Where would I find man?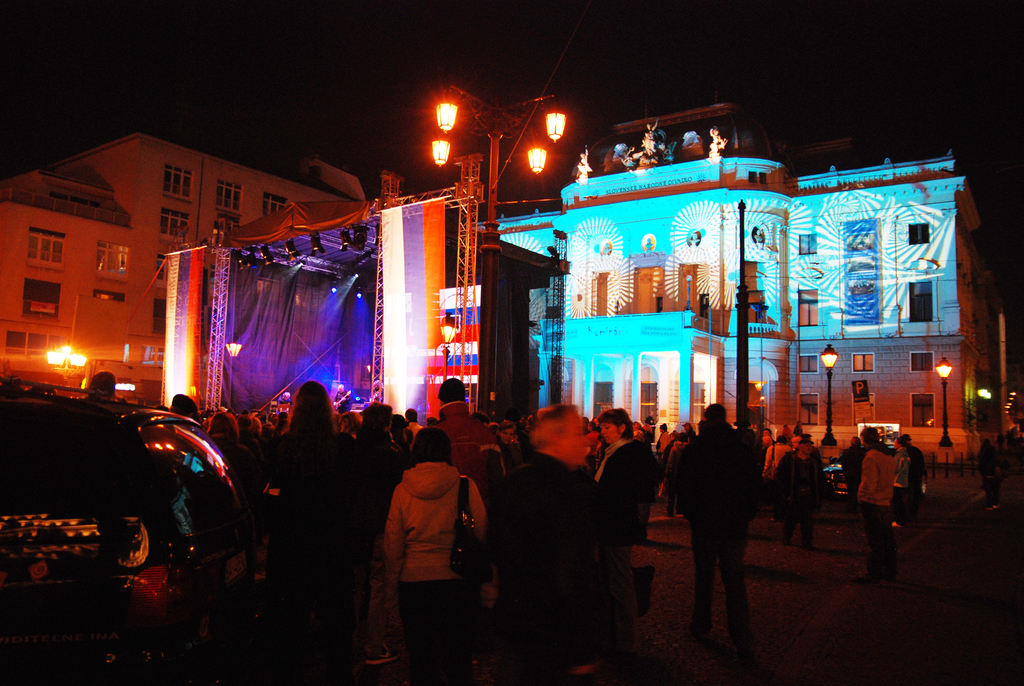
At l=673, t=402, r=774, b=655.
